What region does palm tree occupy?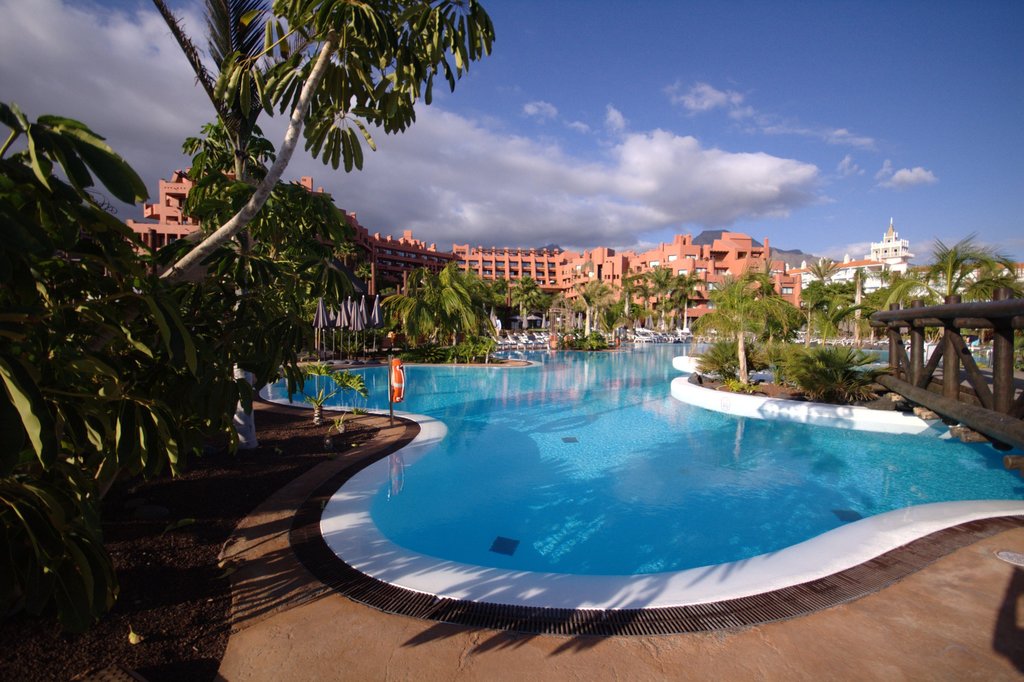
<box>685,256,787,389</box>.
